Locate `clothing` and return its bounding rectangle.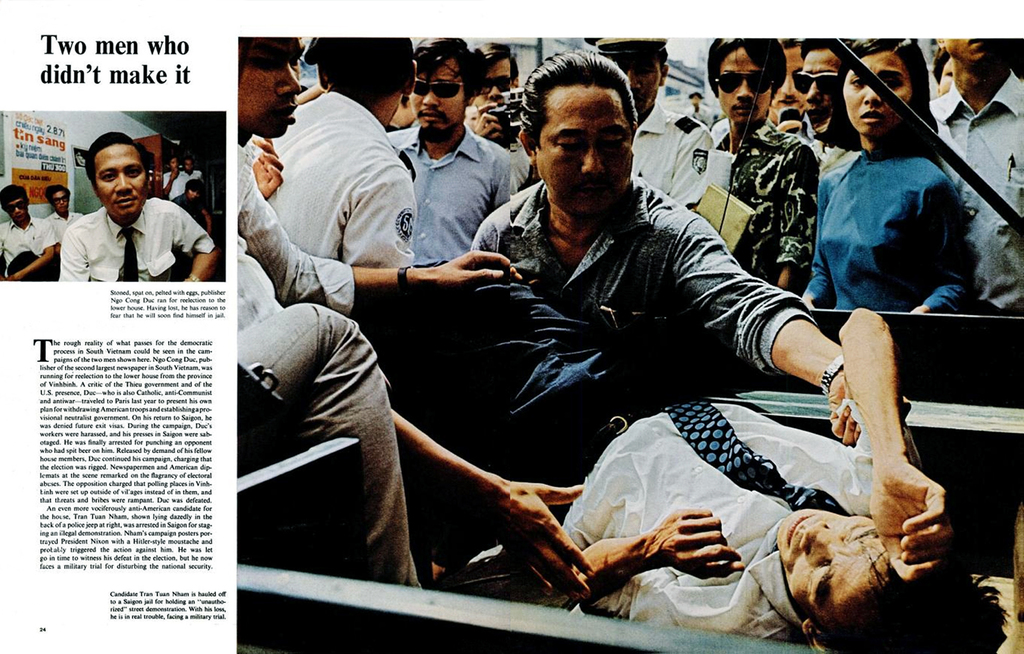
(left=459, top=102, right=530, bottom=189).
